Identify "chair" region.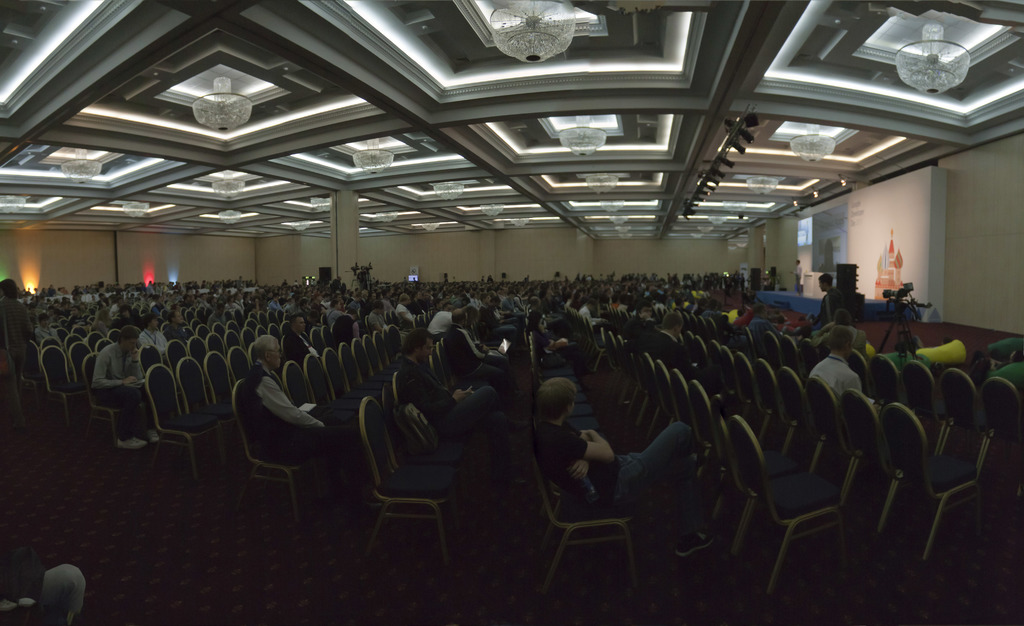
Region: (190,339,204,365).
